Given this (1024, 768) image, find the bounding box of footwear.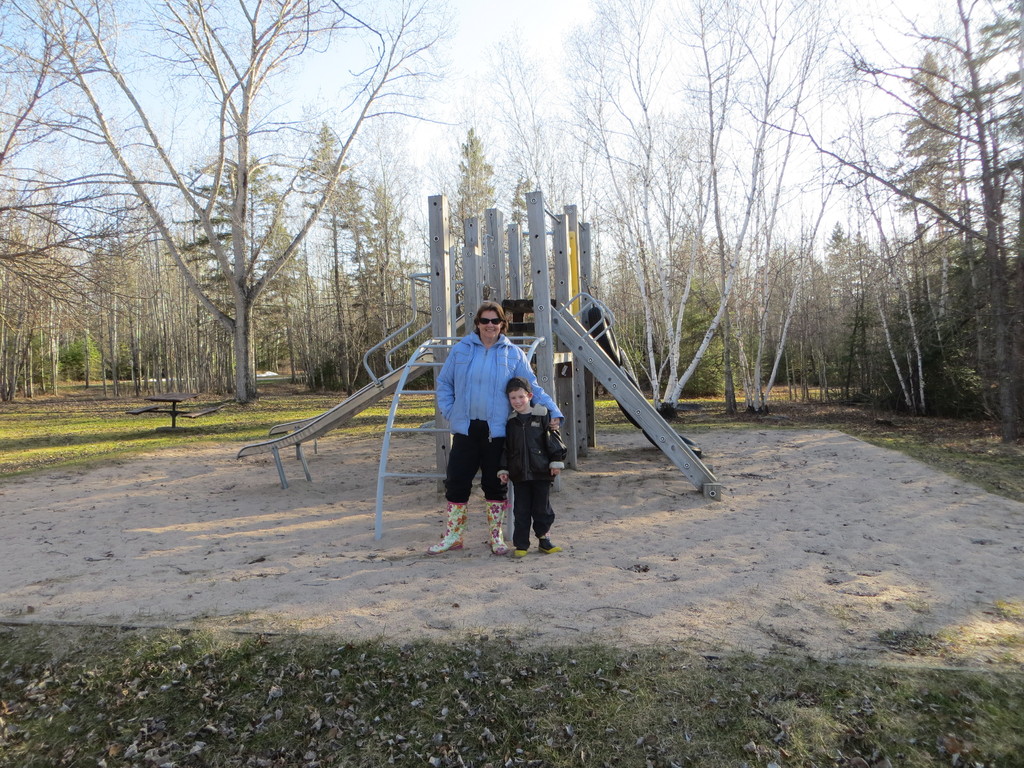
(left=513, top=547, right=525, bottom=558).
